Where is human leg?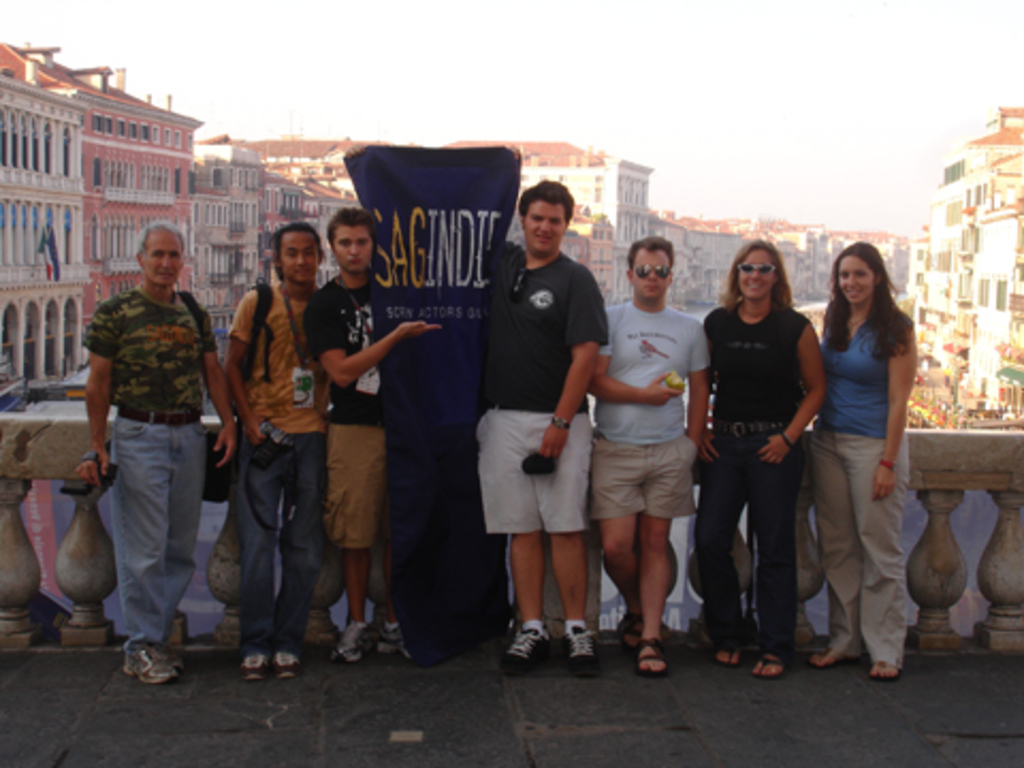
(527, 412, 589, 663).
